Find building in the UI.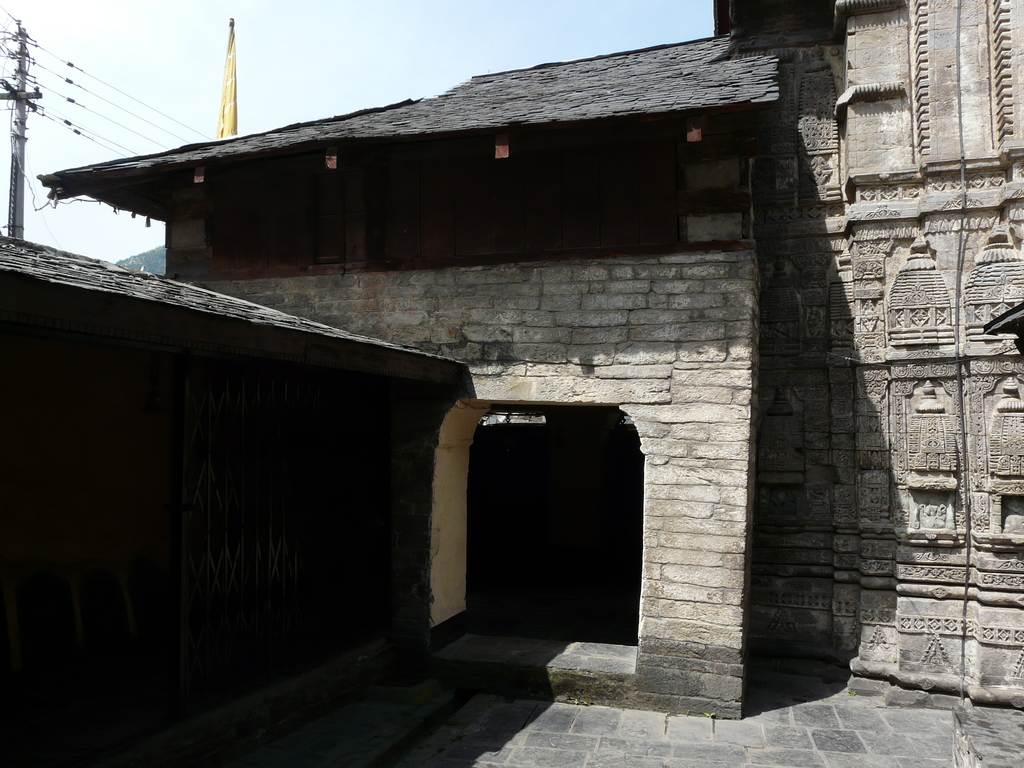
UI element at {"left": 0, "top": 0, "right": 1023, "bottom": 767}.
